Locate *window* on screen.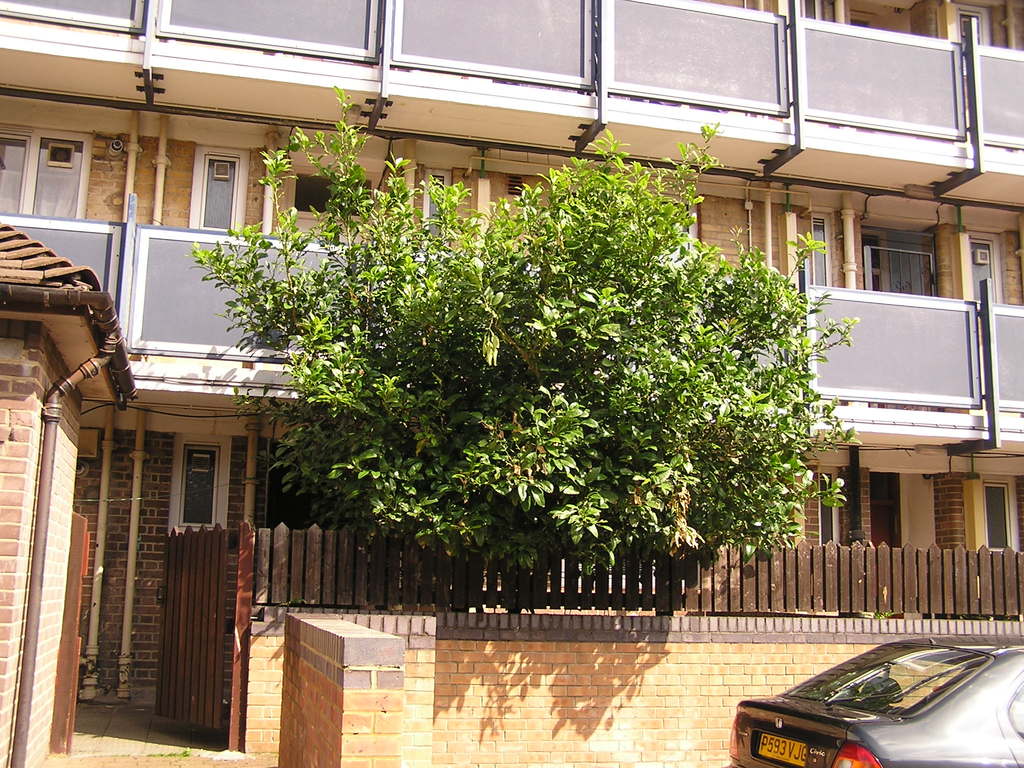
On screen at Rect(985, 484, 1006, 547).
